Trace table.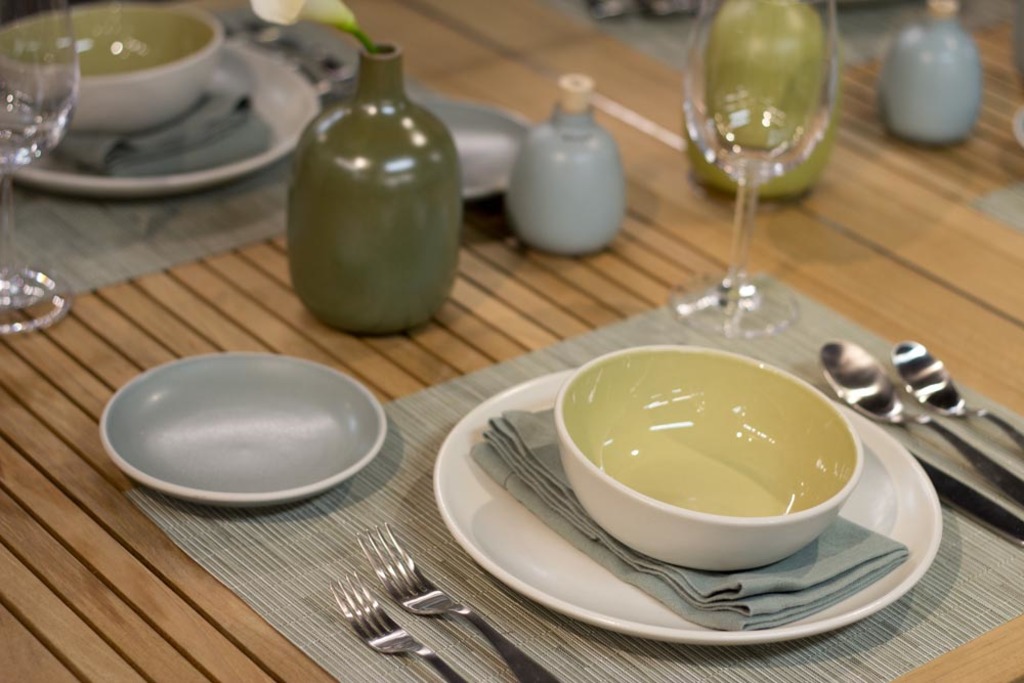
Traced to [0, 0, 1023, 682].
